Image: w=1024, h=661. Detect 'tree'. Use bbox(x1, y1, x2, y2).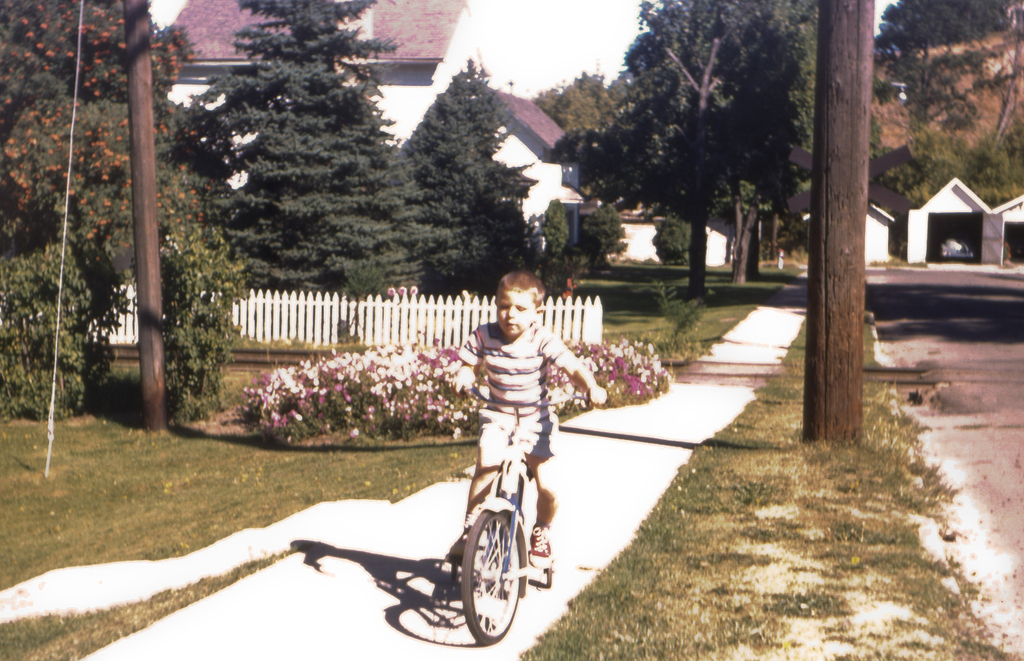
bbox(573, 203, 623, 269).
